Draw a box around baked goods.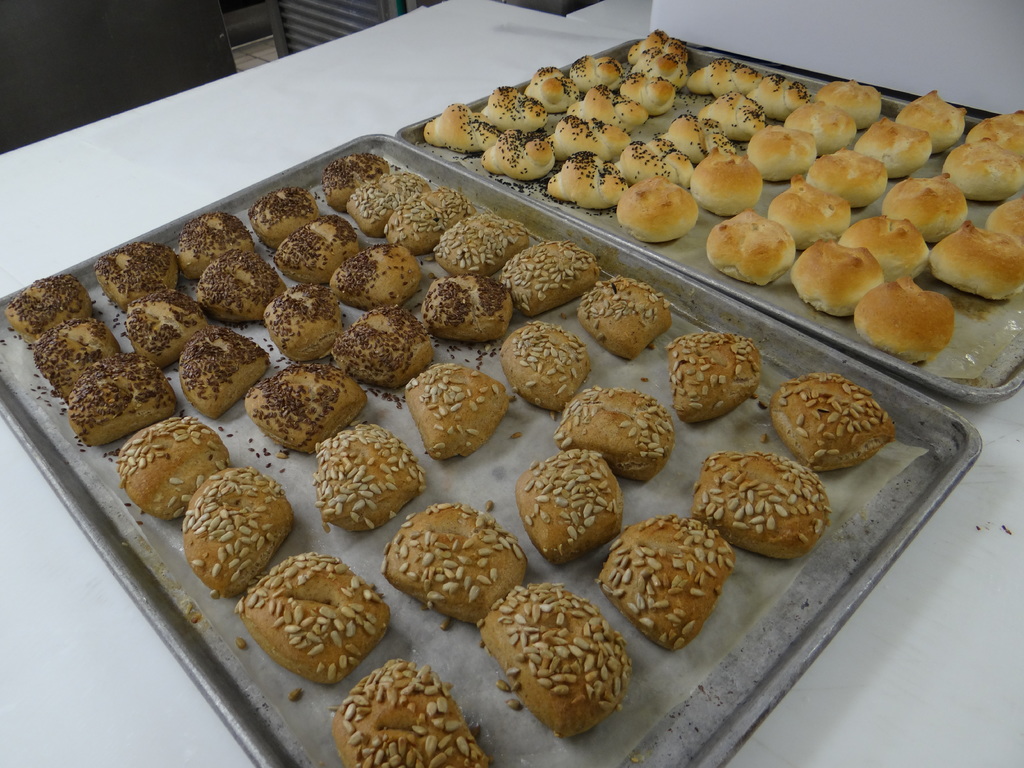
31 321 123 395.
